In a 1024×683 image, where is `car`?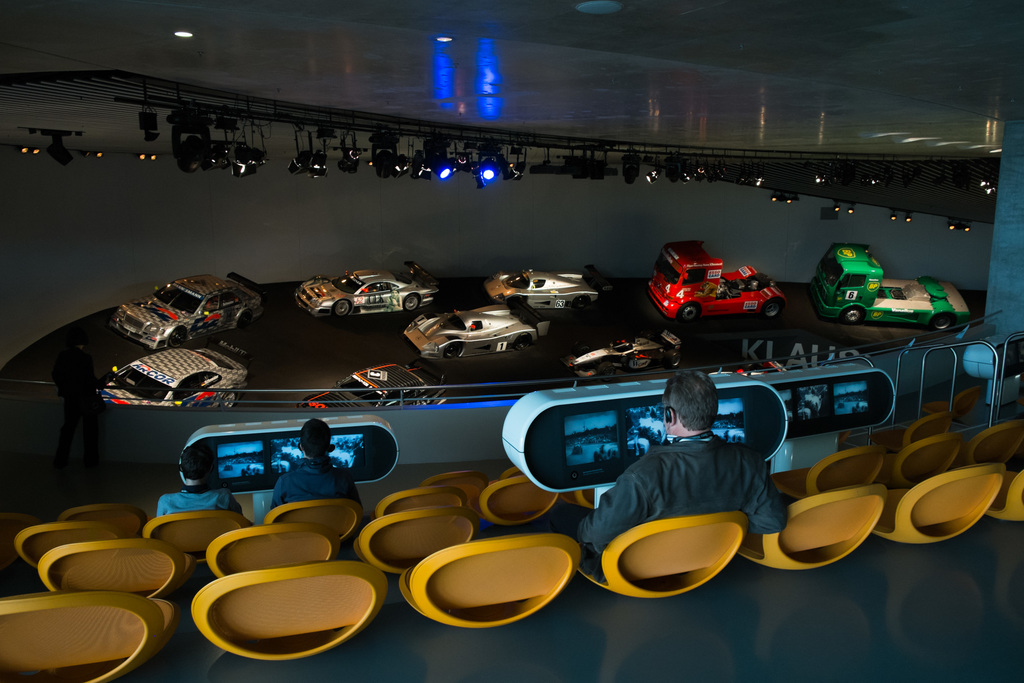
568 329 682 380.
